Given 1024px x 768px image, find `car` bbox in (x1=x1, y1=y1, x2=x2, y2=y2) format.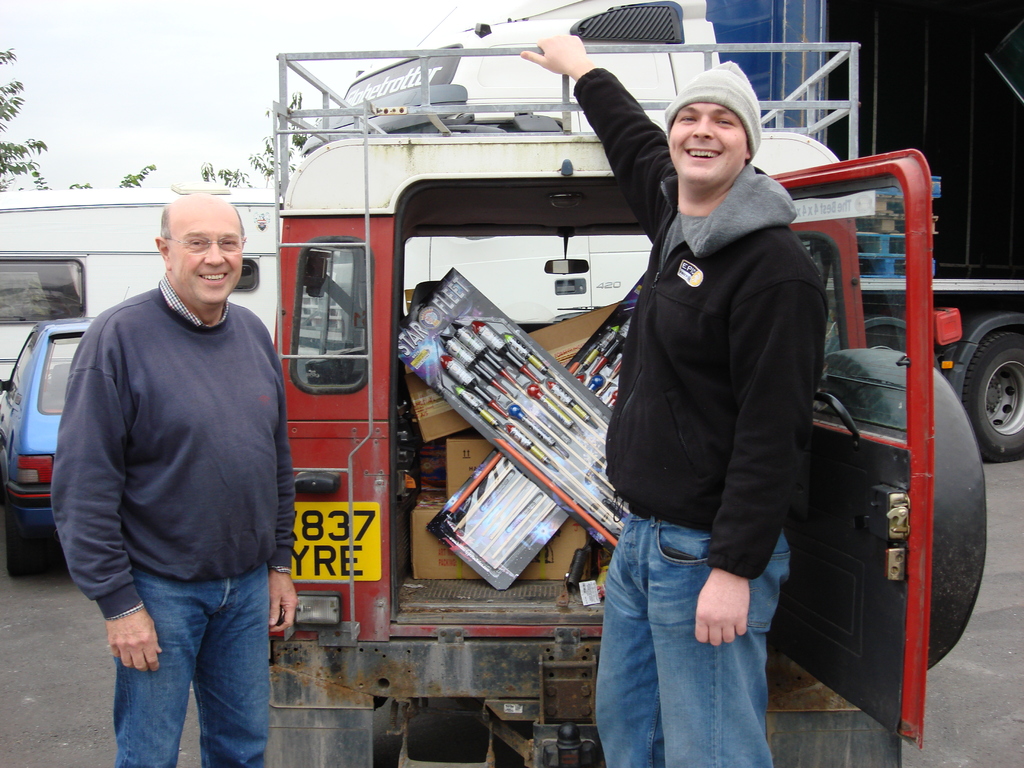
(x1=0, y1=315, x2=93, y2=575).
